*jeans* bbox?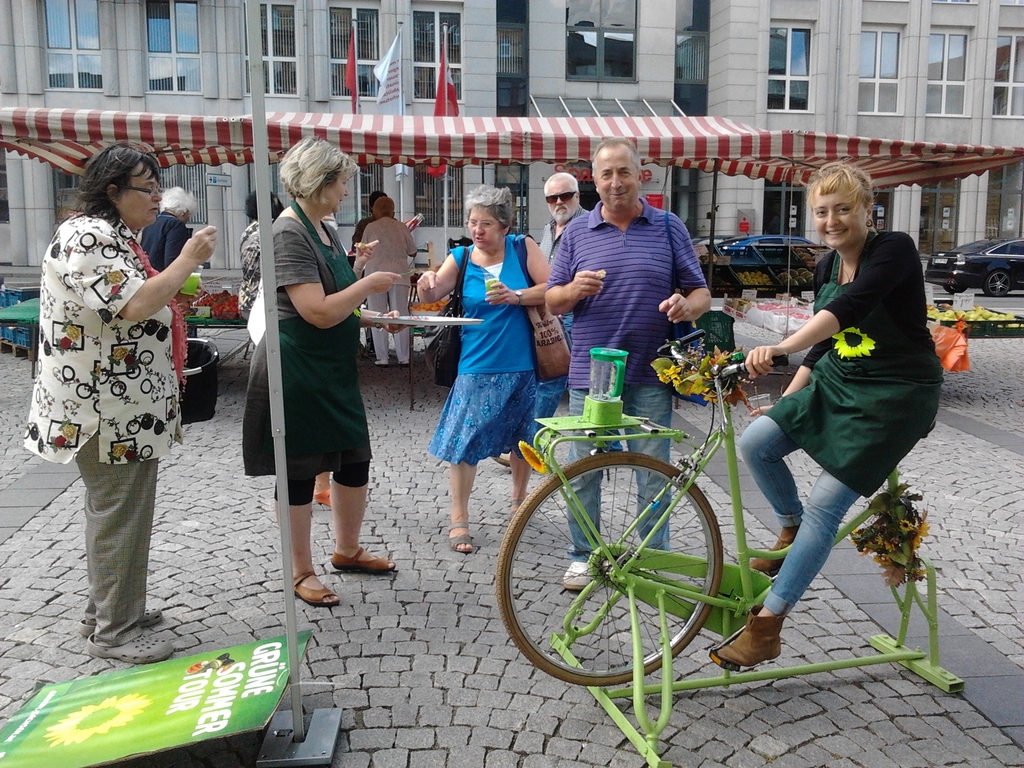
(left=735, top=415, right=865, bottom=619)
